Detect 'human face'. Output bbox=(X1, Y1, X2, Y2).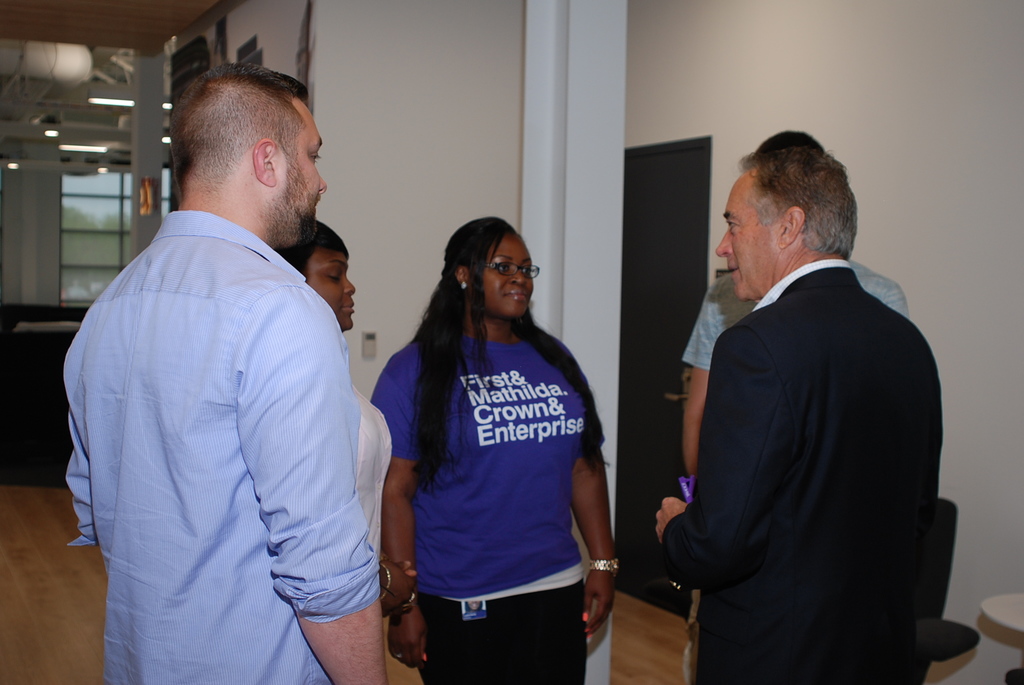
bbox=(712, 166, 785, 303).
